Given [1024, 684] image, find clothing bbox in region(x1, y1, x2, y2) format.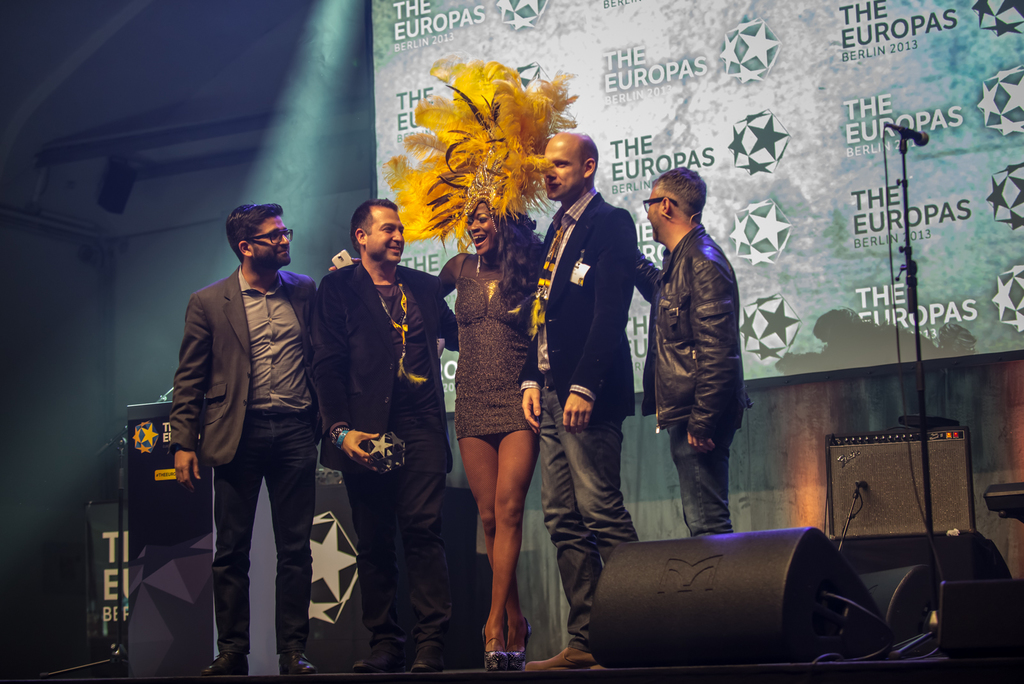
region(641, 182, 750, 512).
